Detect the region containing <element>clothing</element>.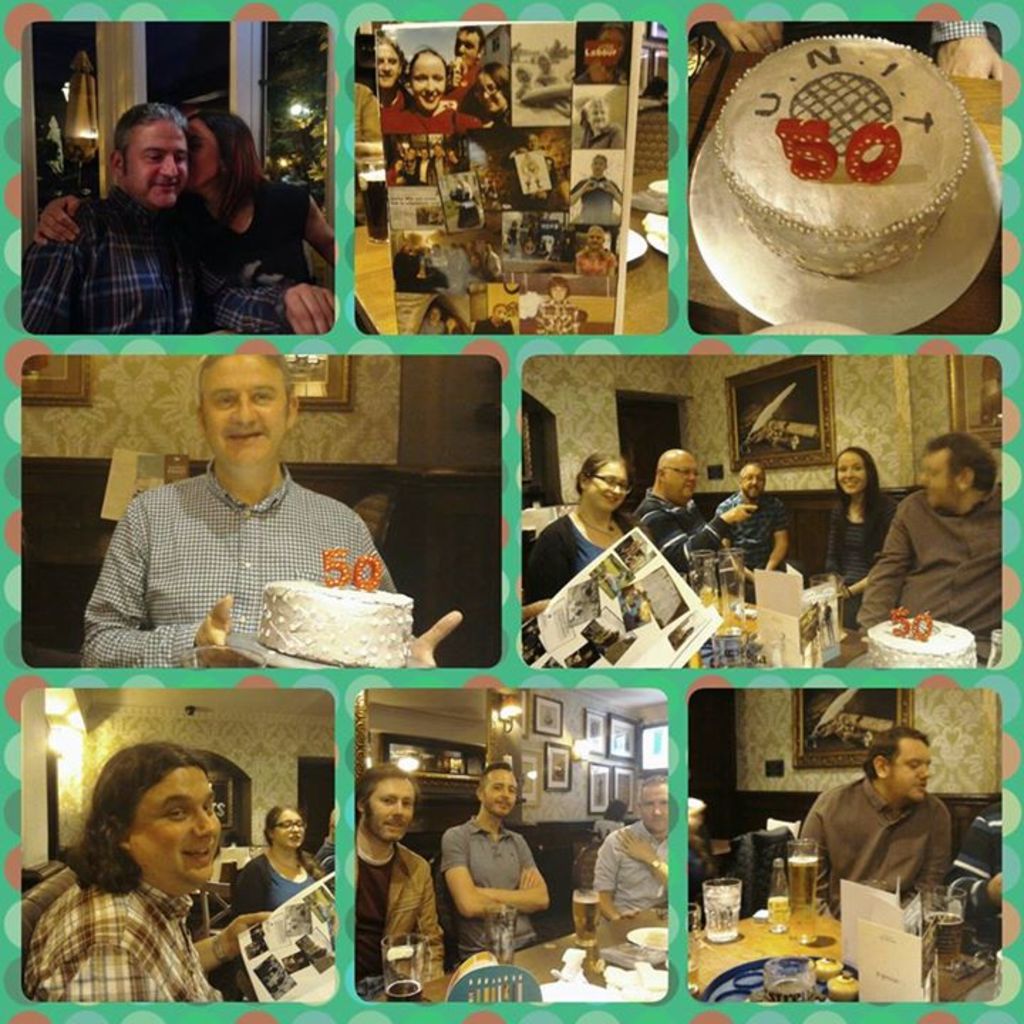
bbox=[512, 516, 636, 658].
